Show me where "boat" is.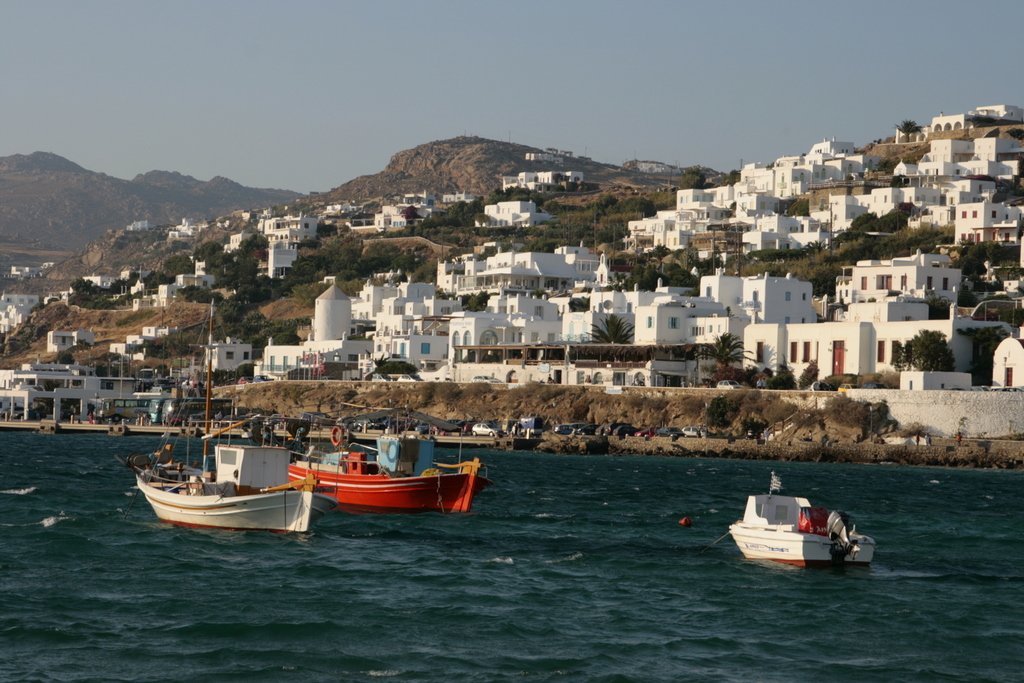
"boat" is at region(237, 412, 493, 510).
